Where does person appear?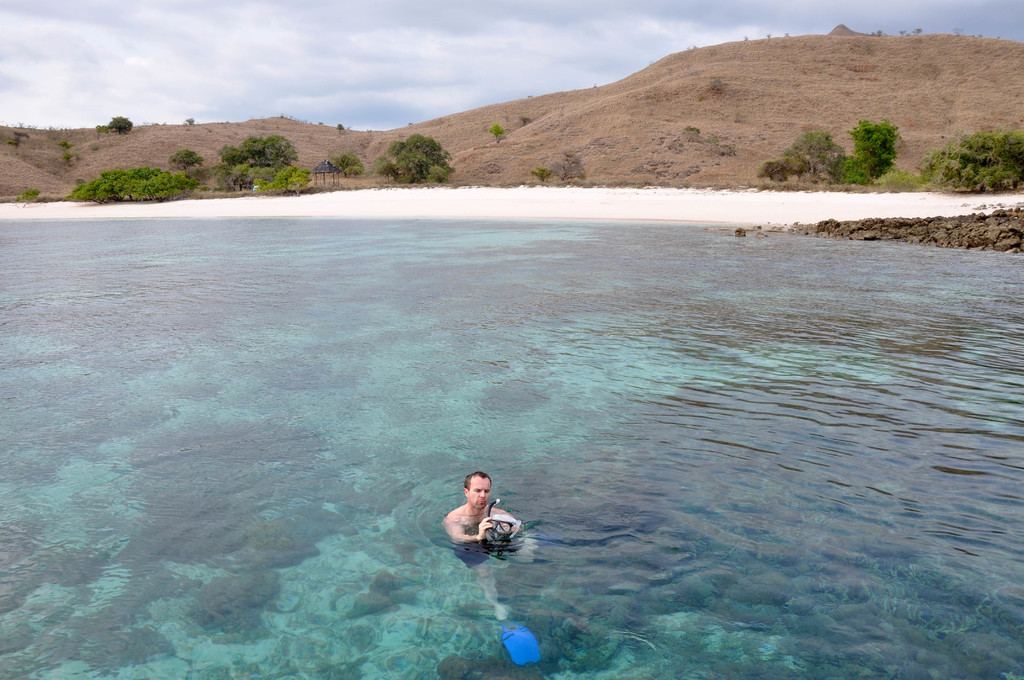
Appears at 438/464/541/664.
